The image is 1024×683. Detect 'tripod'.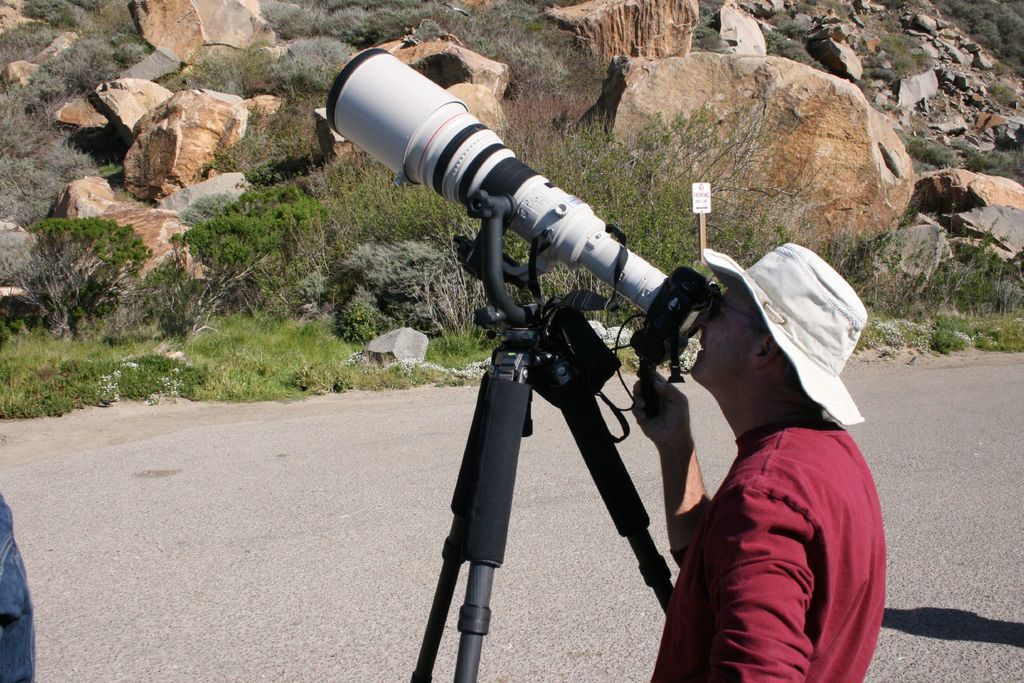
Detection: bbox=[409, 188, 669, 682].
